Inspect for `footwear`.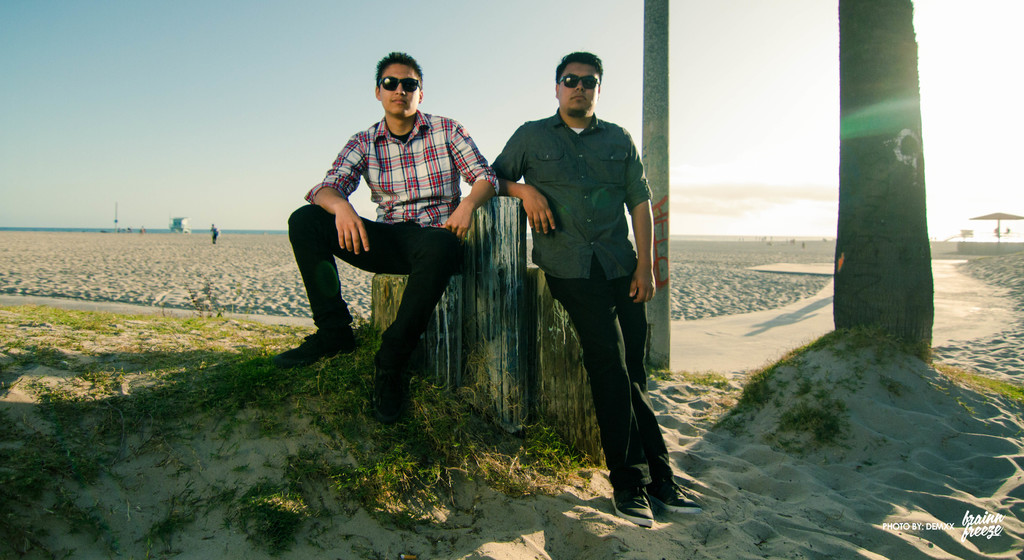
Inspection: 609:486:655:525.
